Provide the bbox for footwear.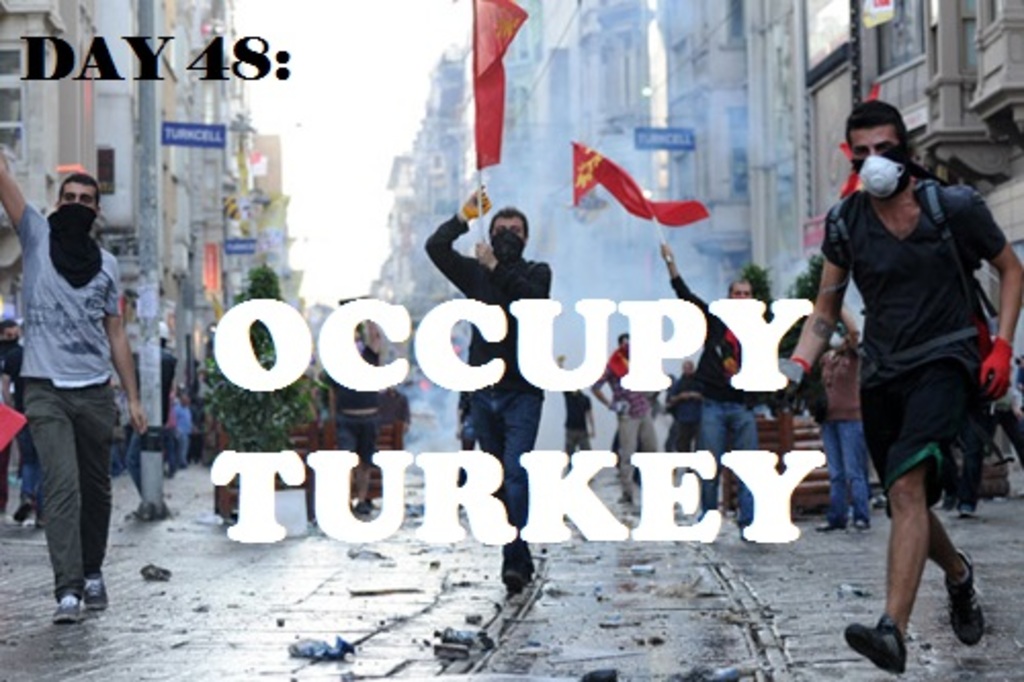
(27, 569, 94, 627).
